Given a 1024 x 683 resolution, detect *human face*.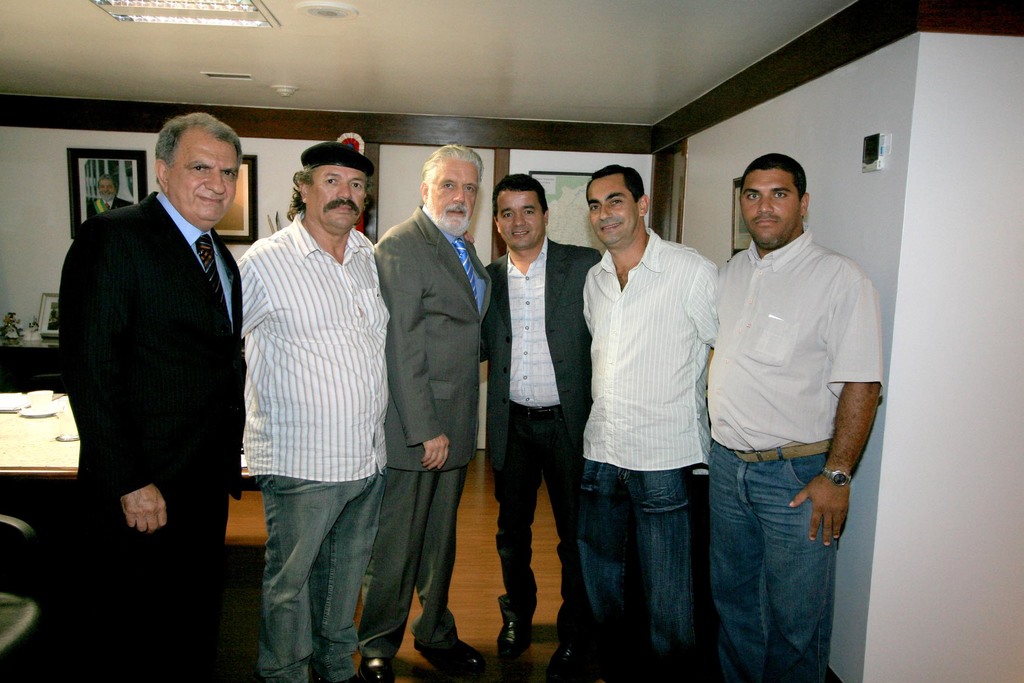
locate(100, 179, 115, 197).
